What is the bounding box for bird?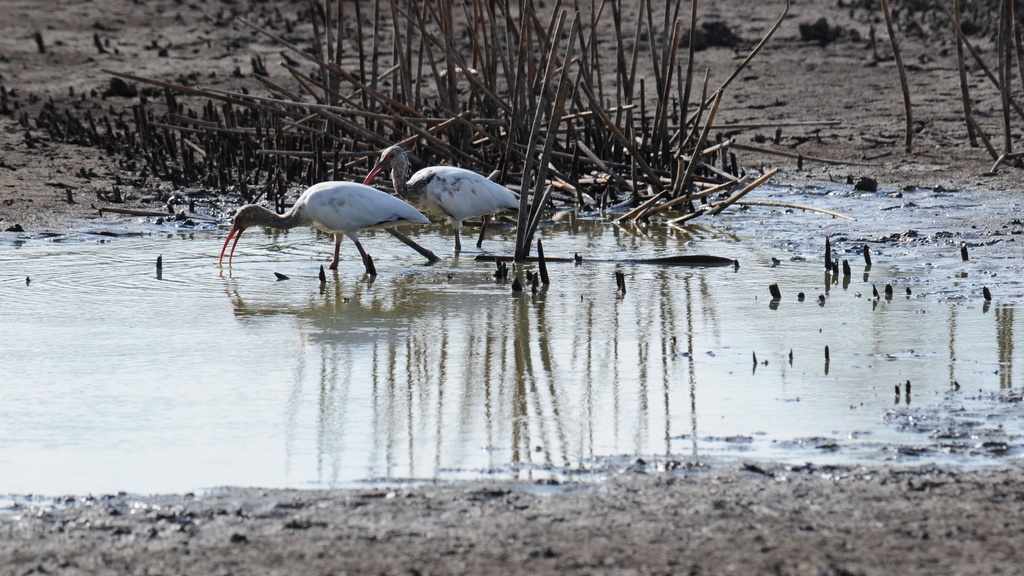
select_region(358, 140, 530, 256).
